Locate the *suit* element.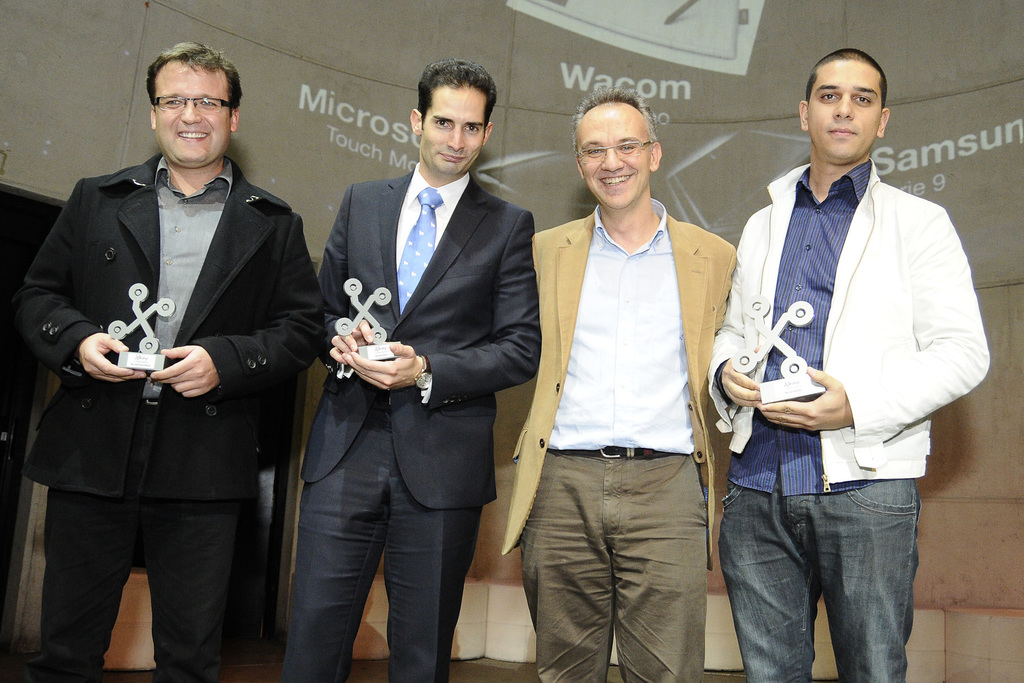
Element bbox: [295, 172, 543, 682].
